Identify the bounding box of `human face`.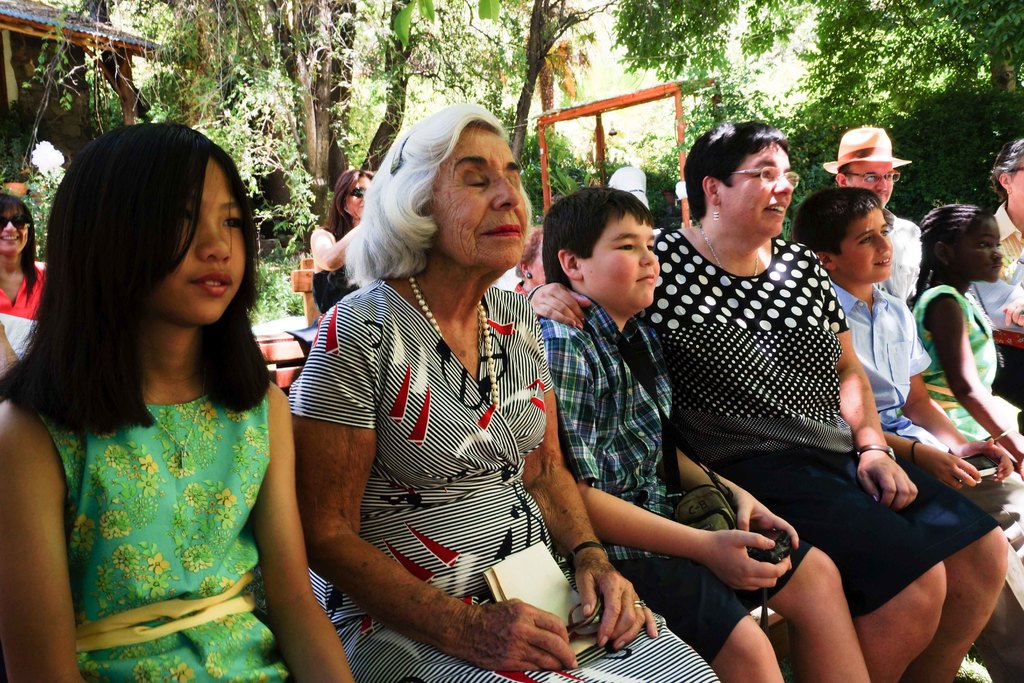
(x1=852, y1=164, x2=895, y2=205).
